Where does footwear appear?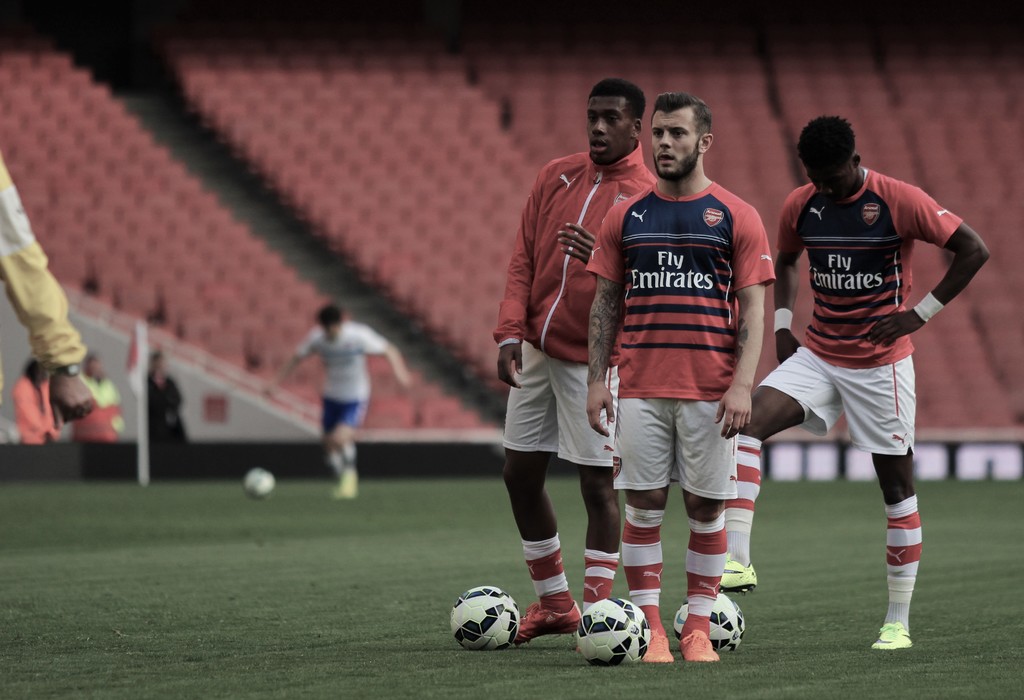
Appears at (340,470,360,502).
